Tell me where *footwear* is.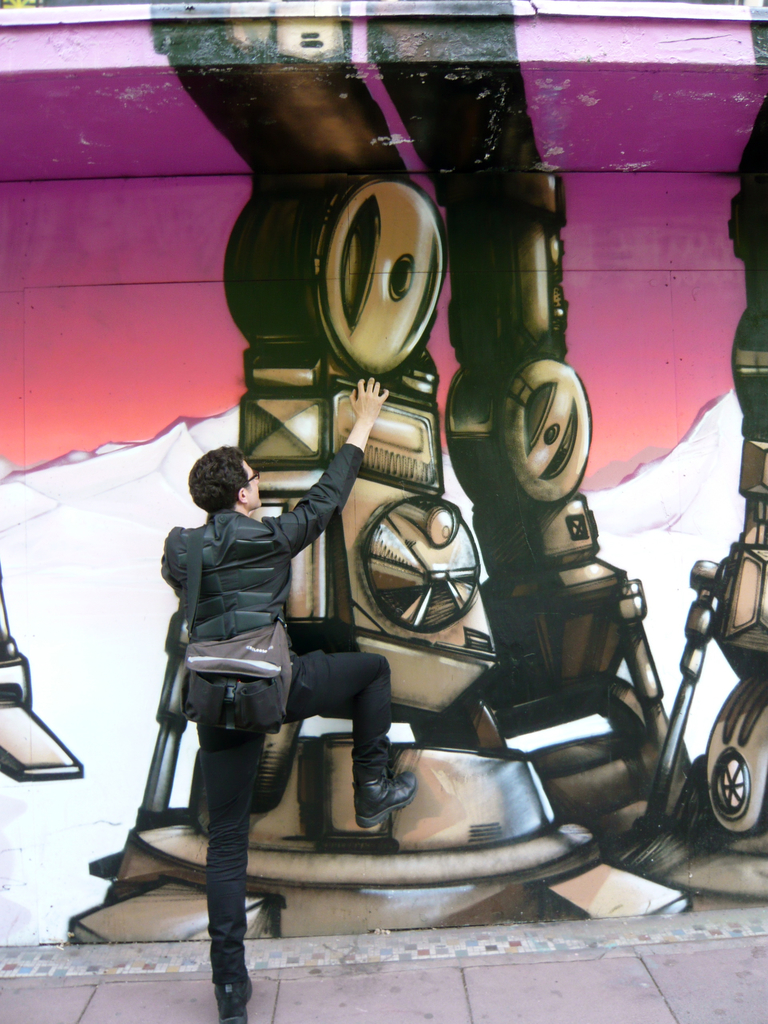
*footwear* is at (355, 764, 419, 829).
